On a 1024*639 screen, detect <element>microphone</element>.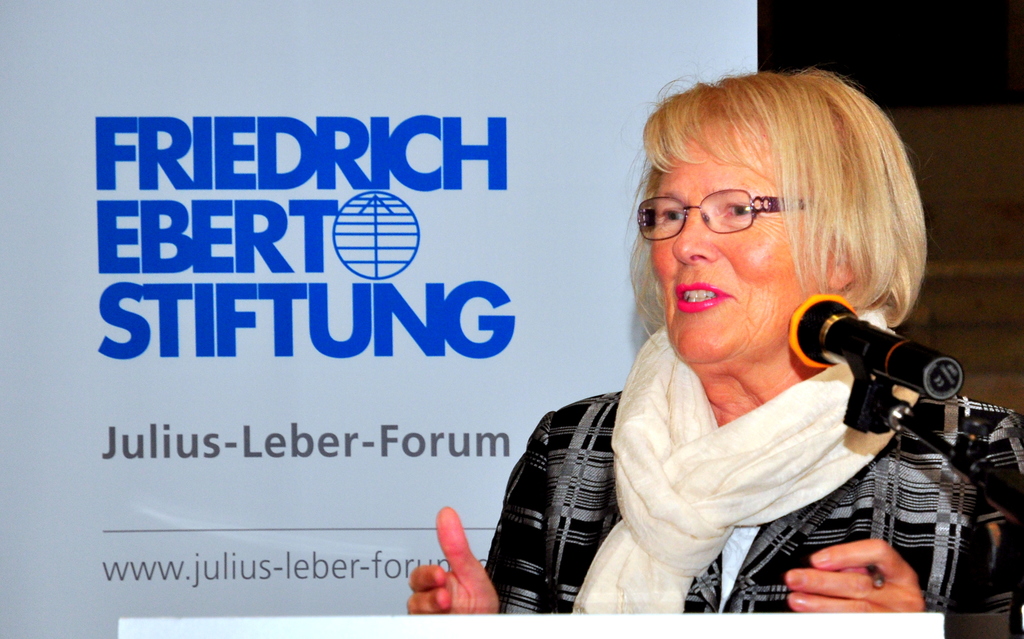
crop(792, 290, 964, 401).
